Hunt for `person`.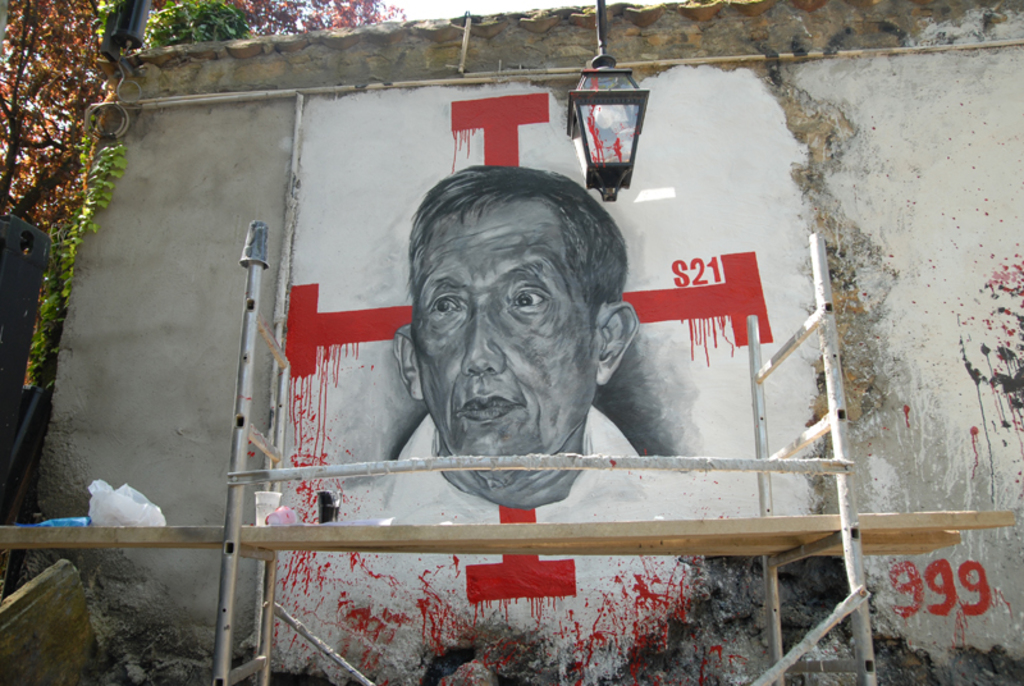
Hunted down at {"left": 356, "top": 156, "right": 675, "bottom": 525}.
